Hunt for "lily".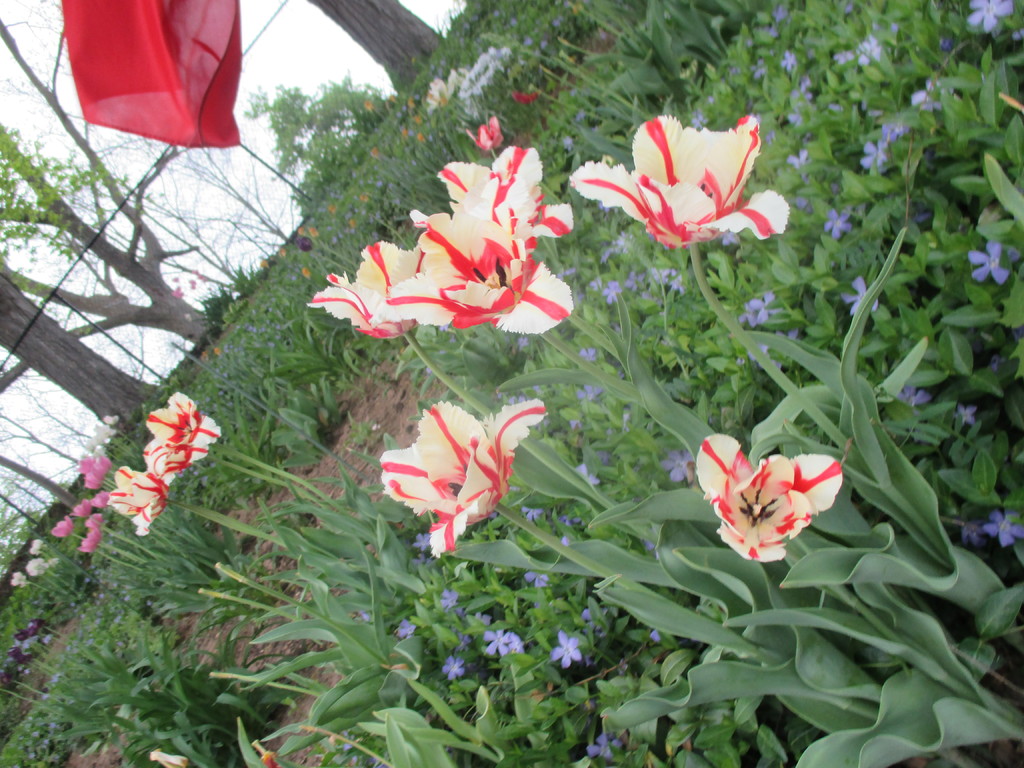
Hunted down at rect(372, 401, 547, 561).
